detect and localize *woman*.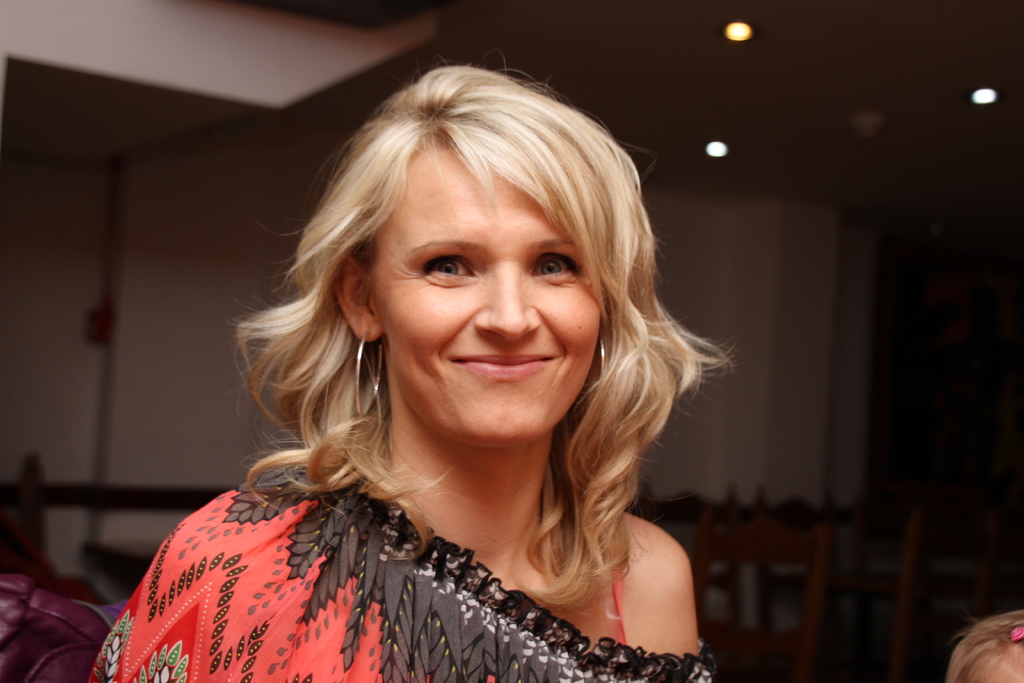
Localized at [left=81, top=67, right=734, bottom=682].
